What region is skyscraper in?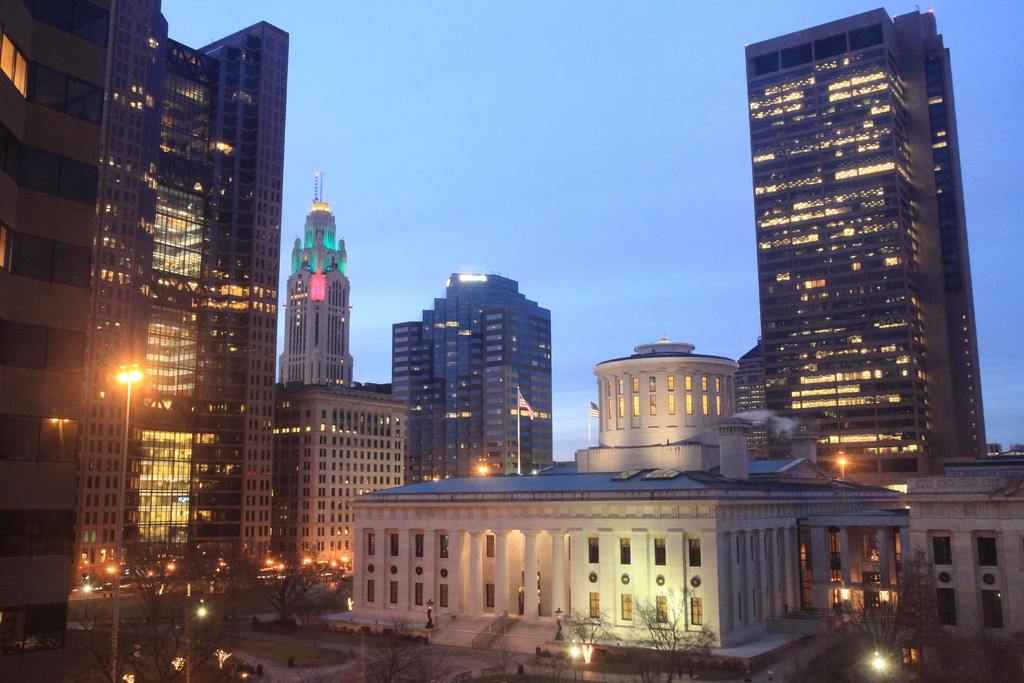
left=391, top=267, right=551, bottom=494.
